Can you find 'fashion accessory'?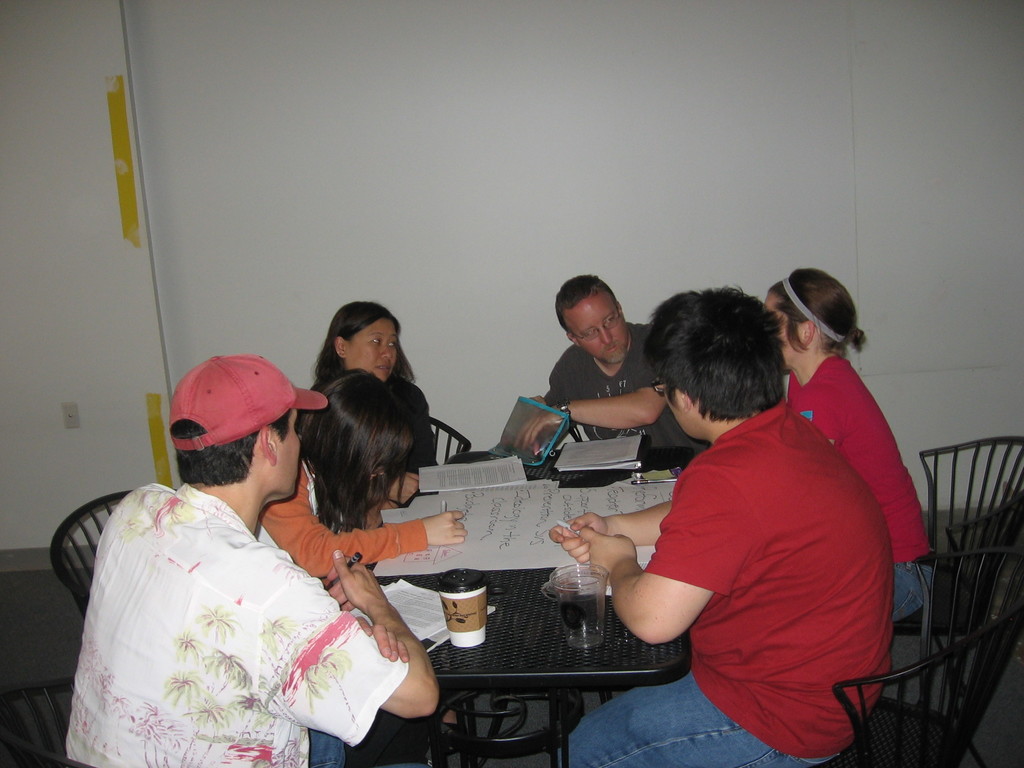
Yes, bounding box: select_region(781, 270, 848, 346).
